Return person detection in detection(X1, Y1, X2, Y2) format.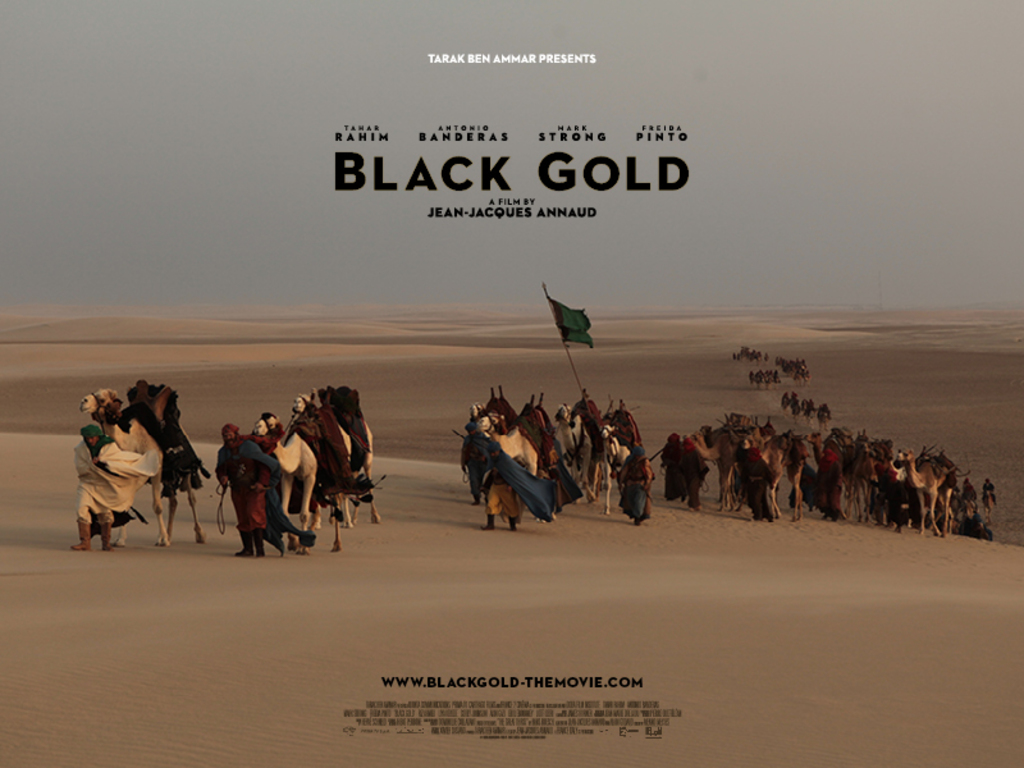
detection(211, 424, 275, 549).
